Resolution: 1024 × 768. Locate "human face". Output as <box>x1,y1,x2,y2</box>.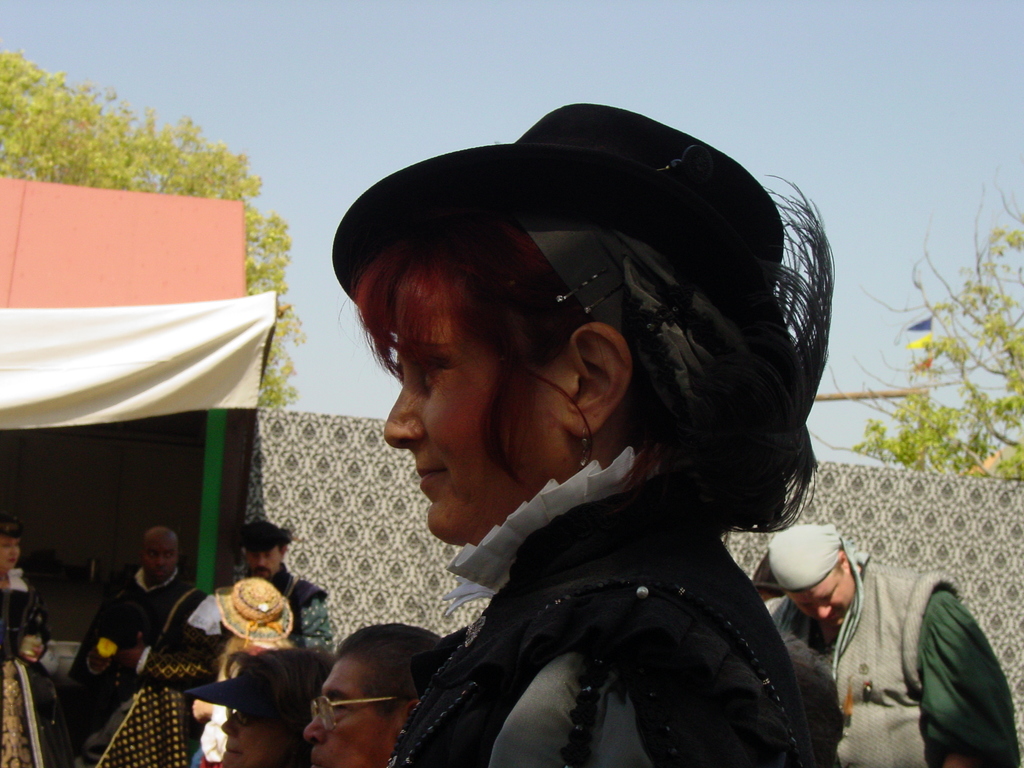
<box>145,541,176,580</box>.
